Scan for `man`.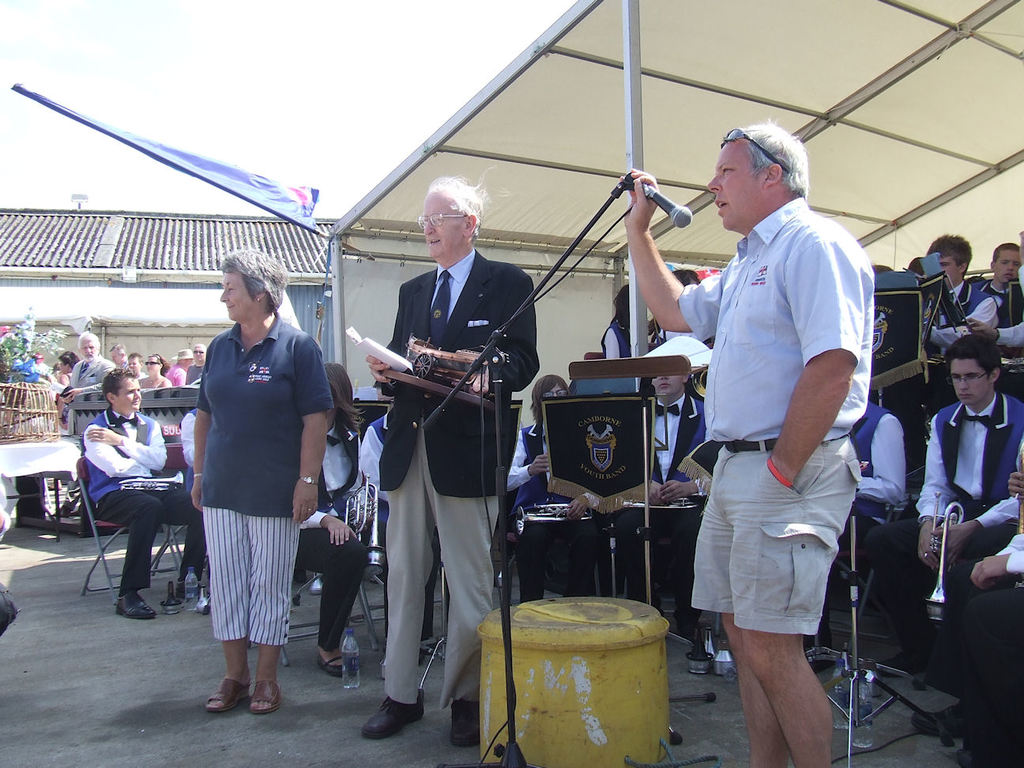
Scan result: 652,374,706,639.
